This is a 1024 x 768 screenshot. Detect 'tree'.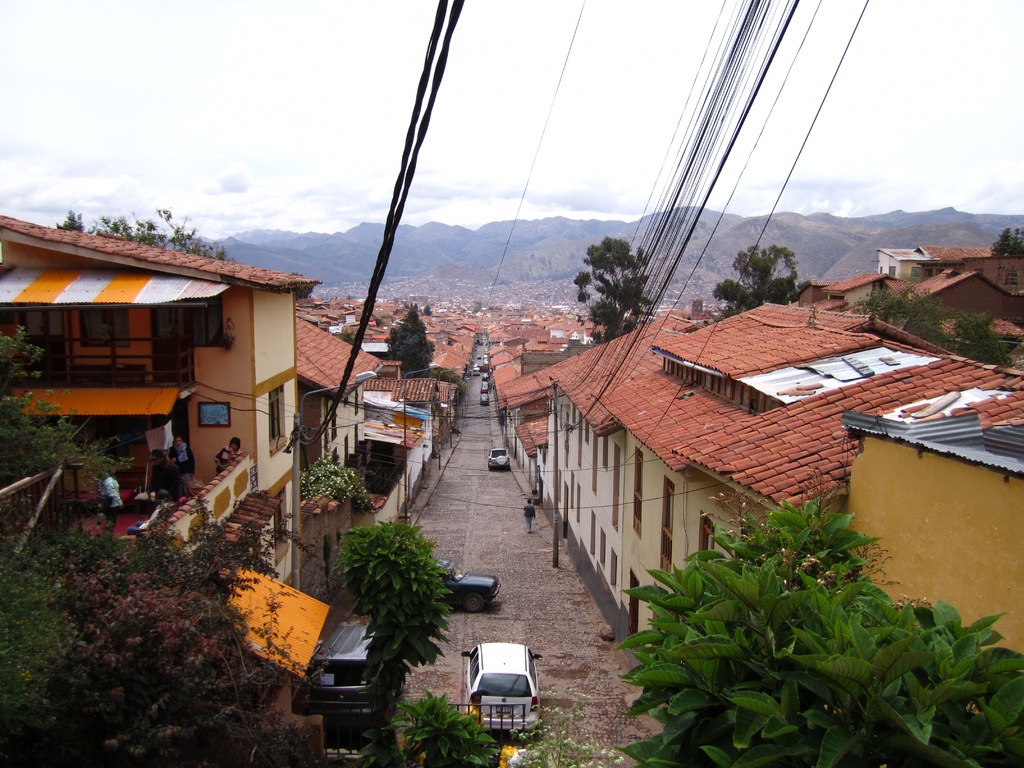
[left=292, top=452, right=376, bottom=527].
